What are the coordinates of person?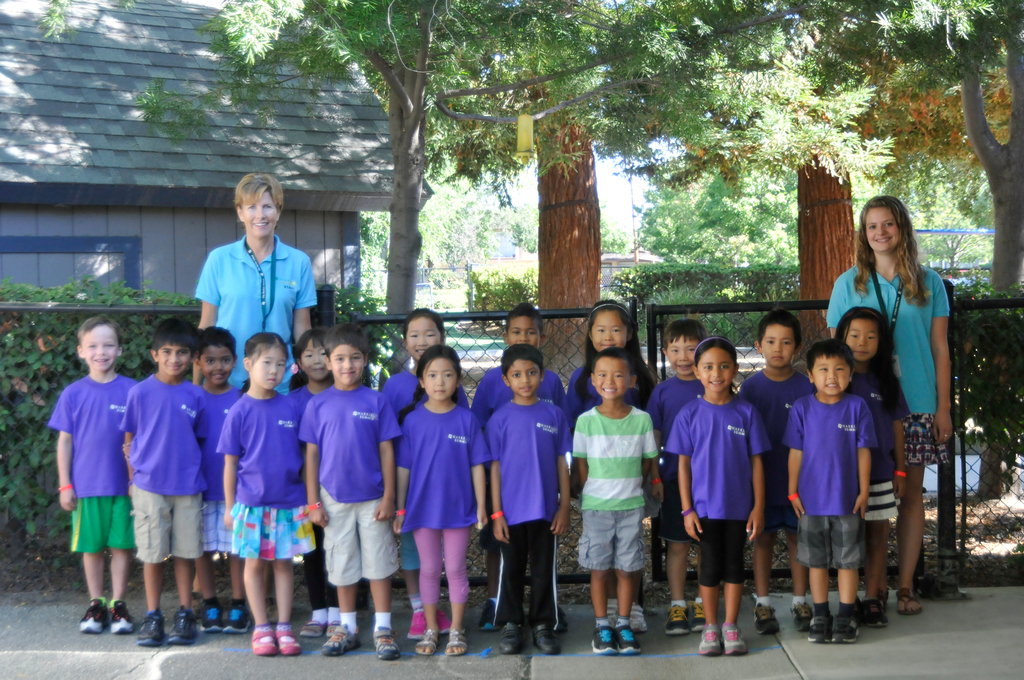
733 304 810 645.
